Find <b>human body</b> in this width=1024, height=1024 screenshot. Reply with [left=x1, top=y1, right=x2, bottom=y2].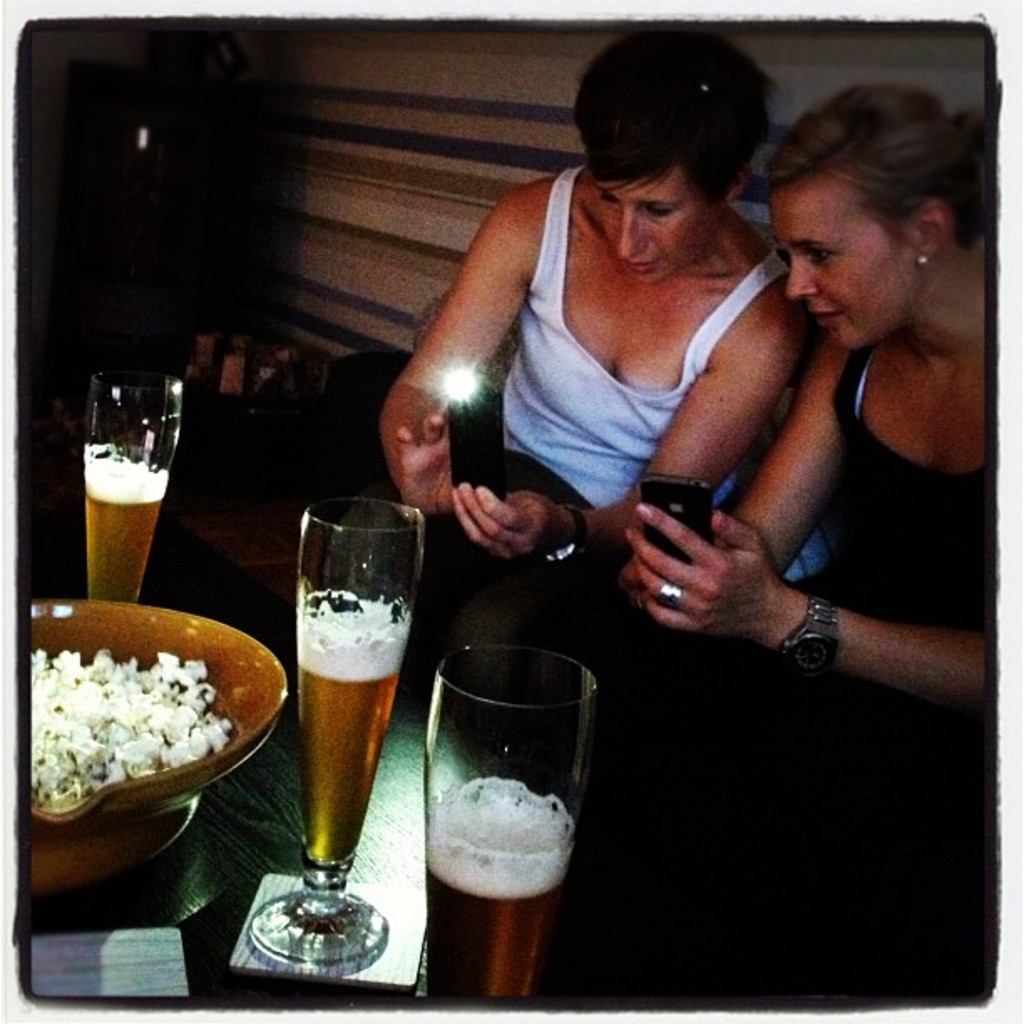
[left=653, top=57, right=1002, bottom=817].
